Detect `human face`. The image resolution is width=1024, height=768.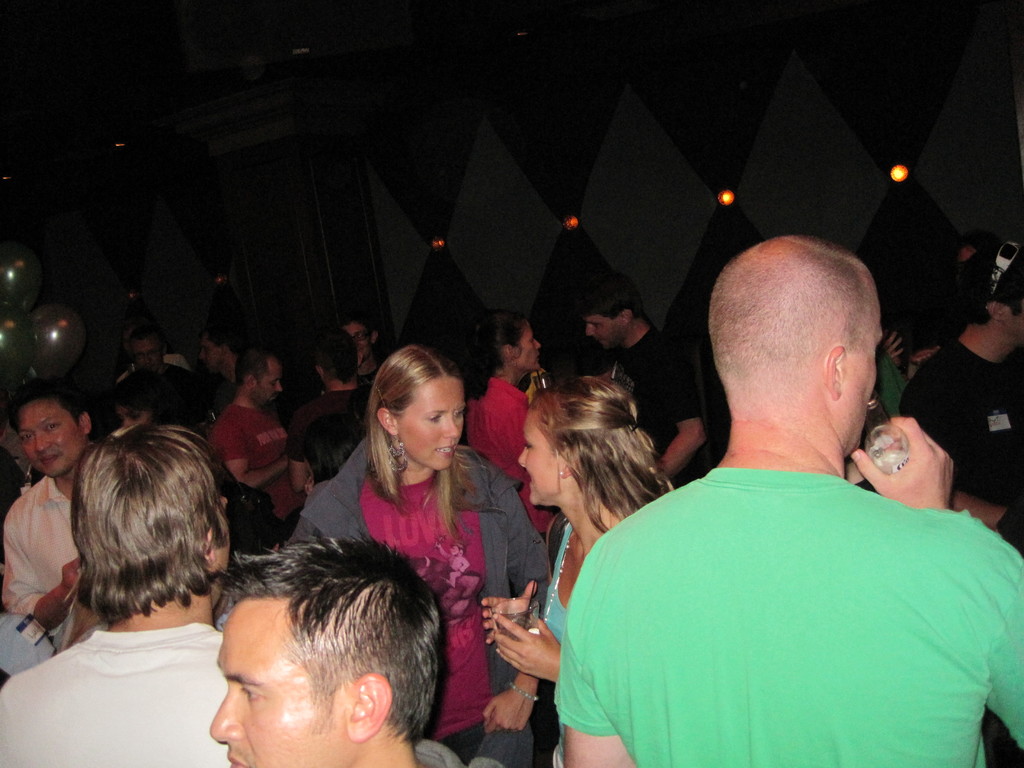
bbox=[515, 326, 540, 372].
